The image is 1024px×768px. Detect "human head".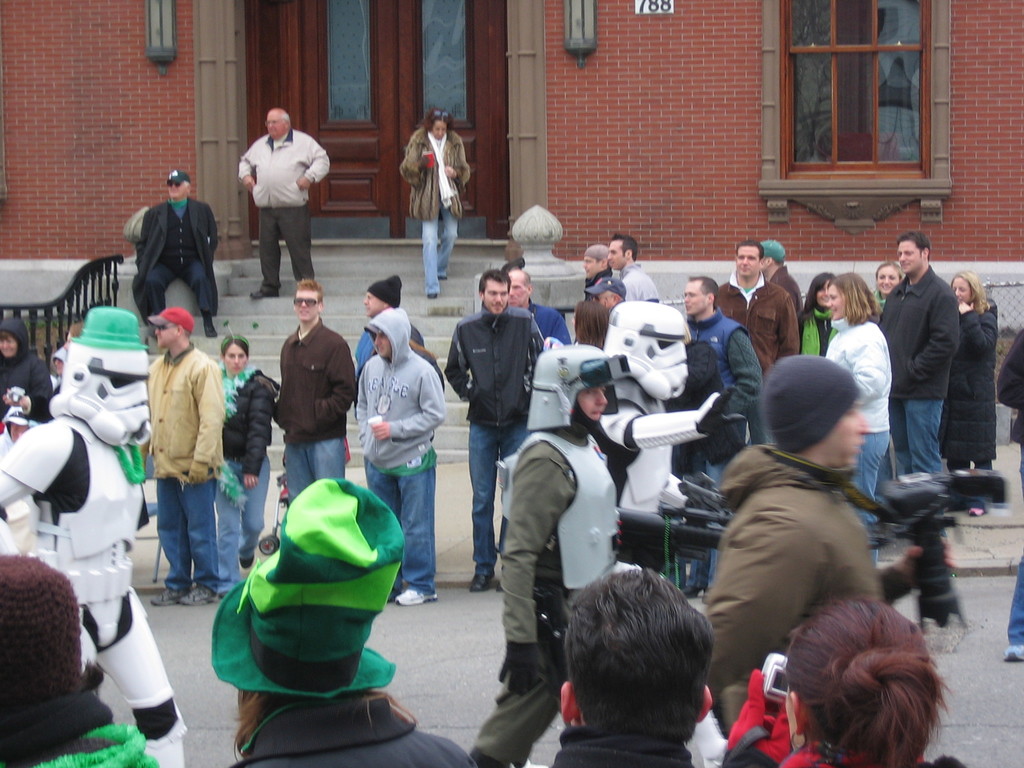
Detection: {"x1": 601, "y1": 300, "x2": 689, "y2": 399}.
